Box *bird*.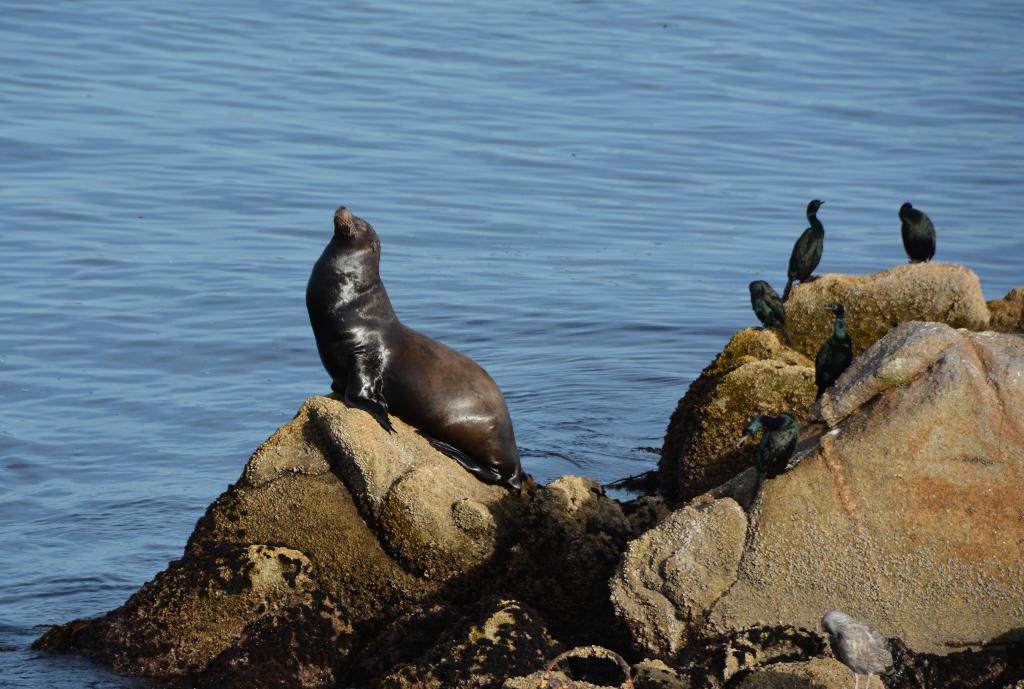
[735, 412, 803, 477].
